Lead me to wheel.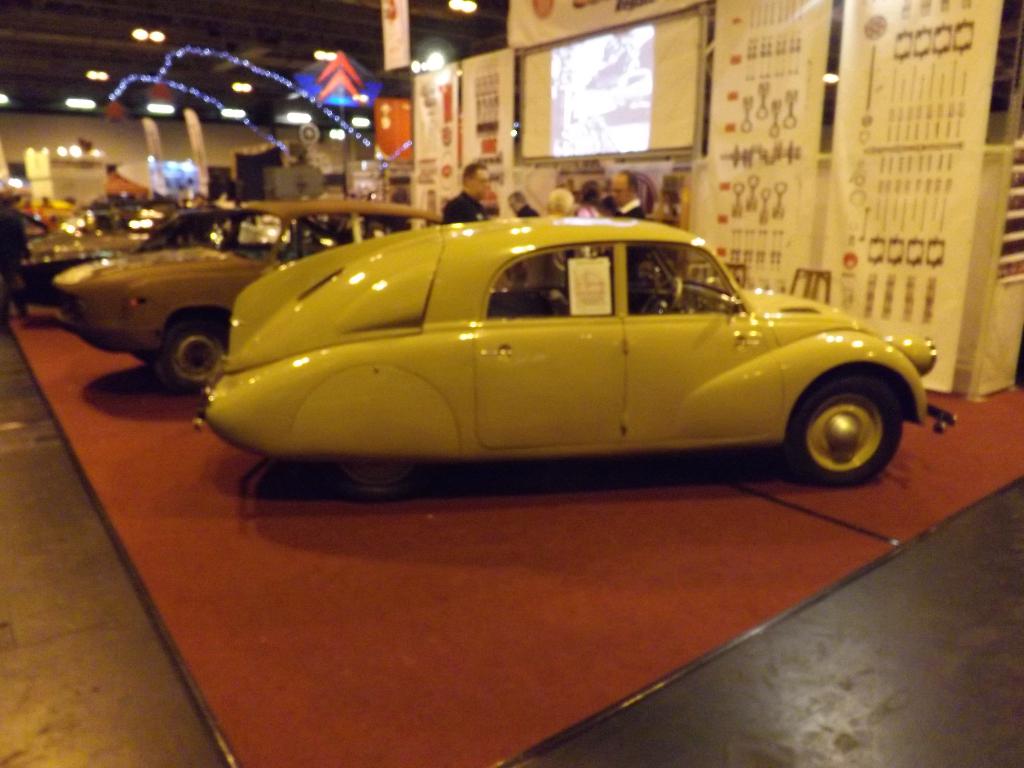
Lead to [155, 317, 227, 393].
